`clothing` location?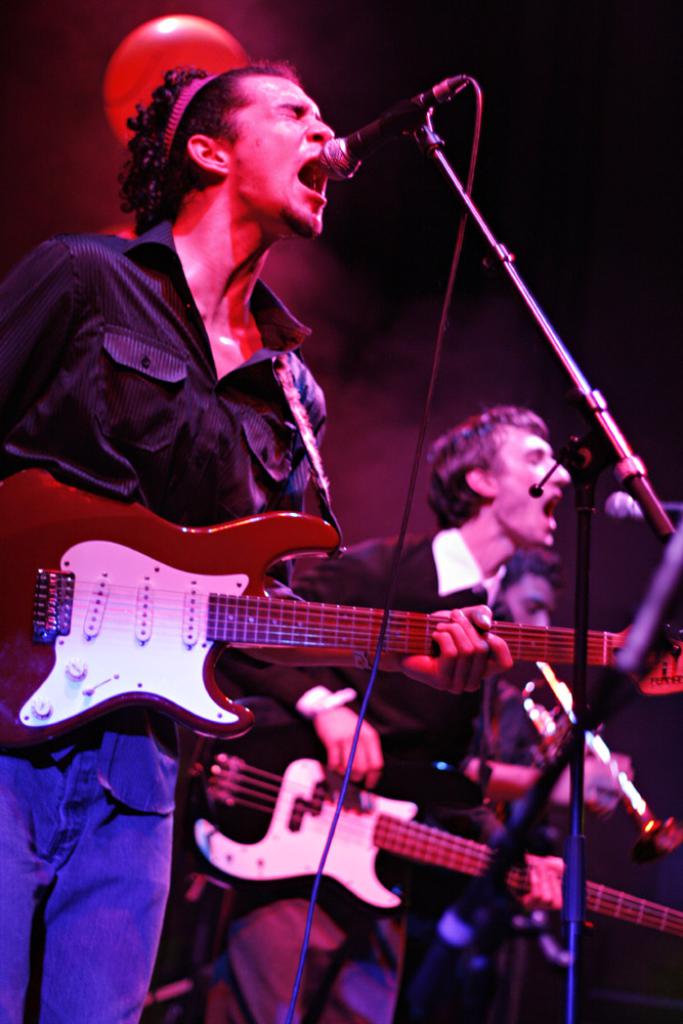
(left=0, top=718, right=171, bottom=1023)
